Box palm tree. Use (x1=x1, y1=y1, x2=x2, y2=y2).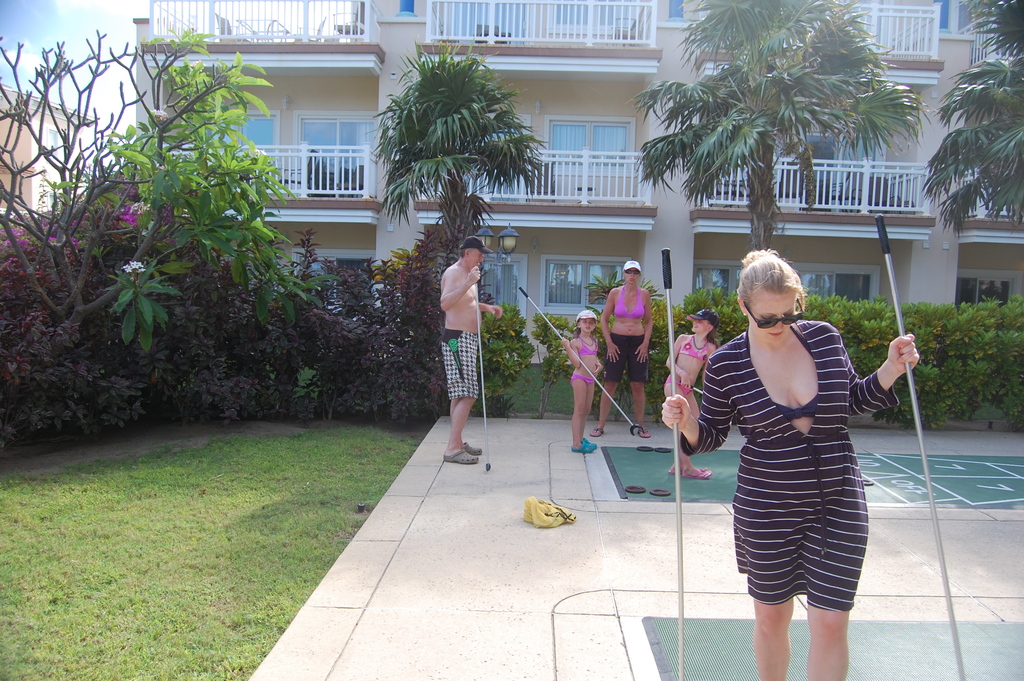
(x1=922, y1=1, x2=1023, y2=212).
